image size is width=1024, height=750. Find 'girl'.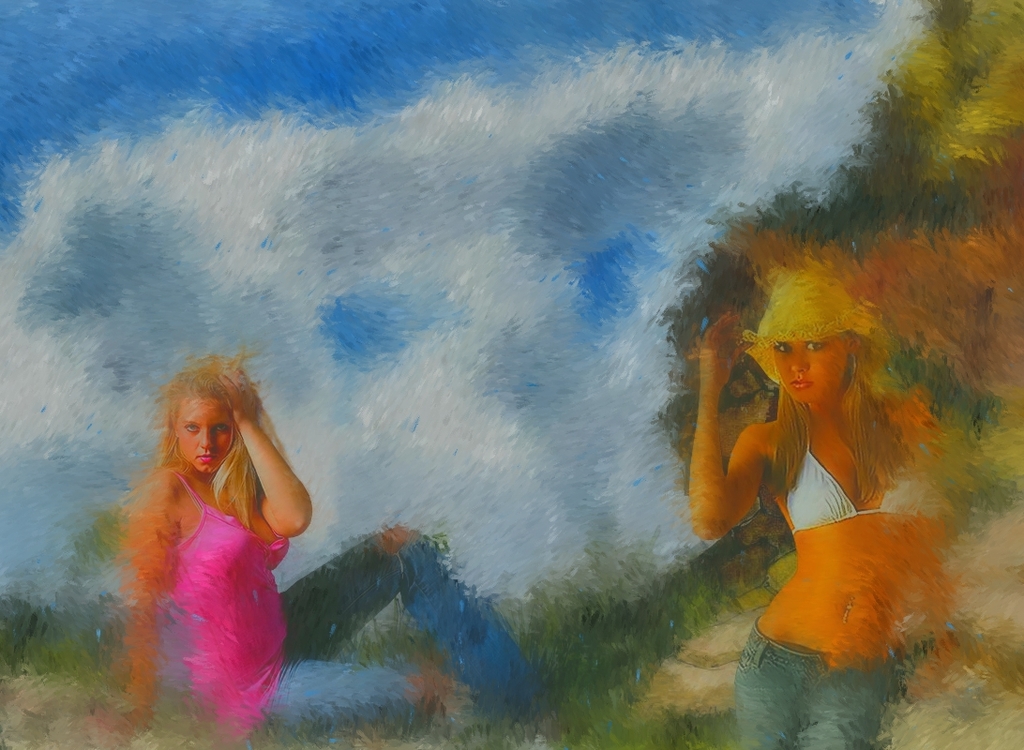
684,256,957,749.
